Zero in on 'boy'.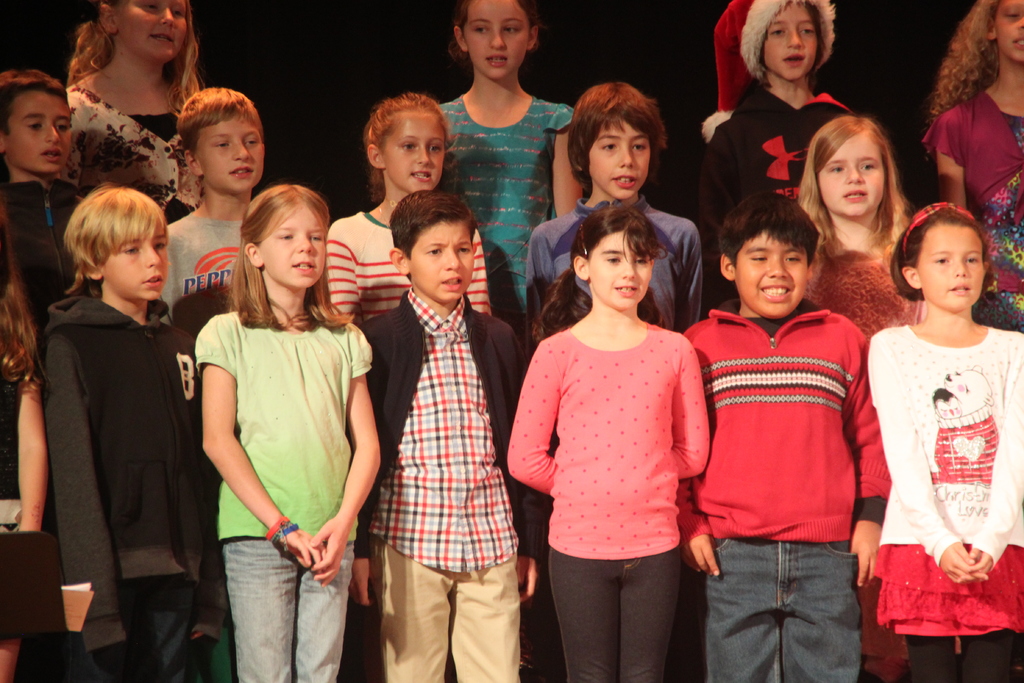
Zeroed in: left=1, top=73, right=88, bottom=347.
